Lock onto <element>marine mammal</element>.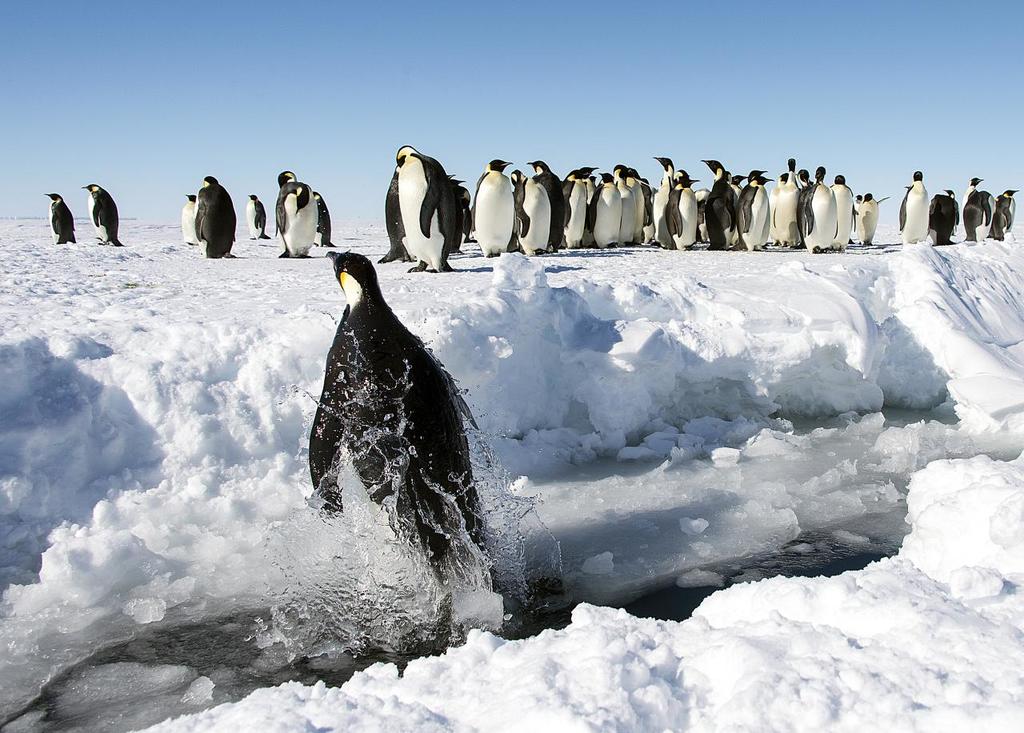
Locked: box(314, 188, 341, 251).
